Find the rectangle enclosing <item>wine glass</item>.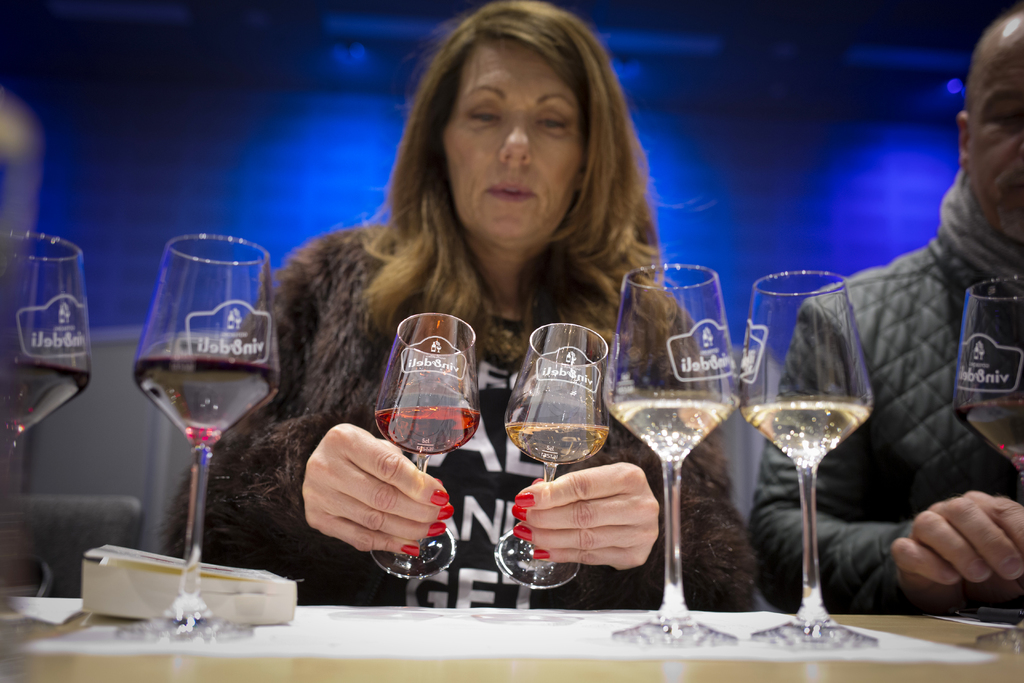
[left=0, top=233, right=89, bottom=445].
